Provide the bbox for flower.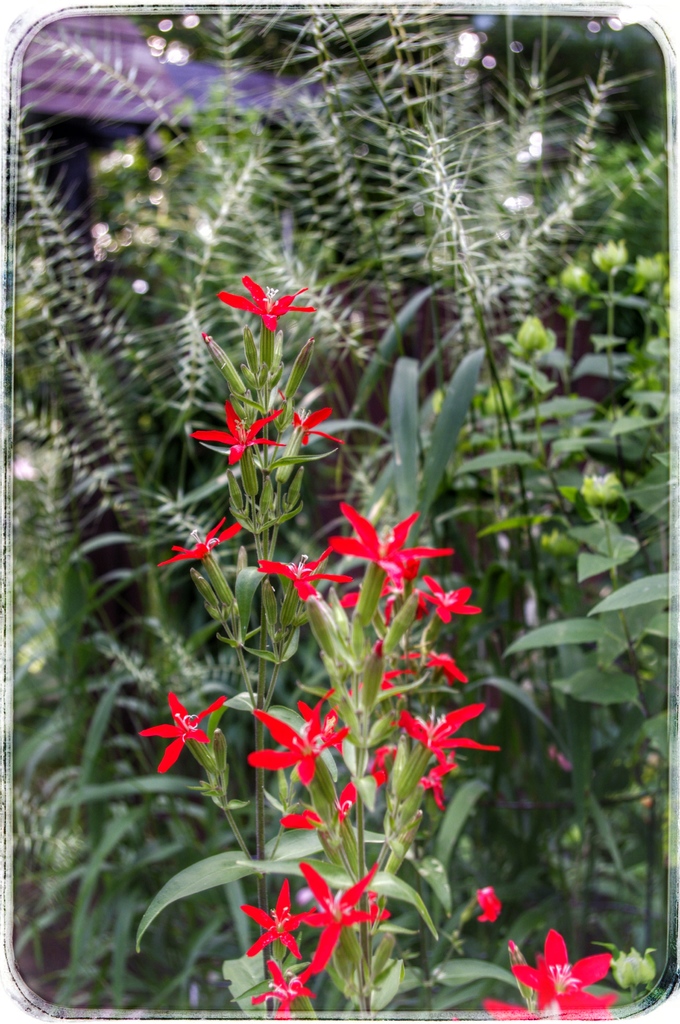
x1=195 y1=398 x2=285 y2=463.
